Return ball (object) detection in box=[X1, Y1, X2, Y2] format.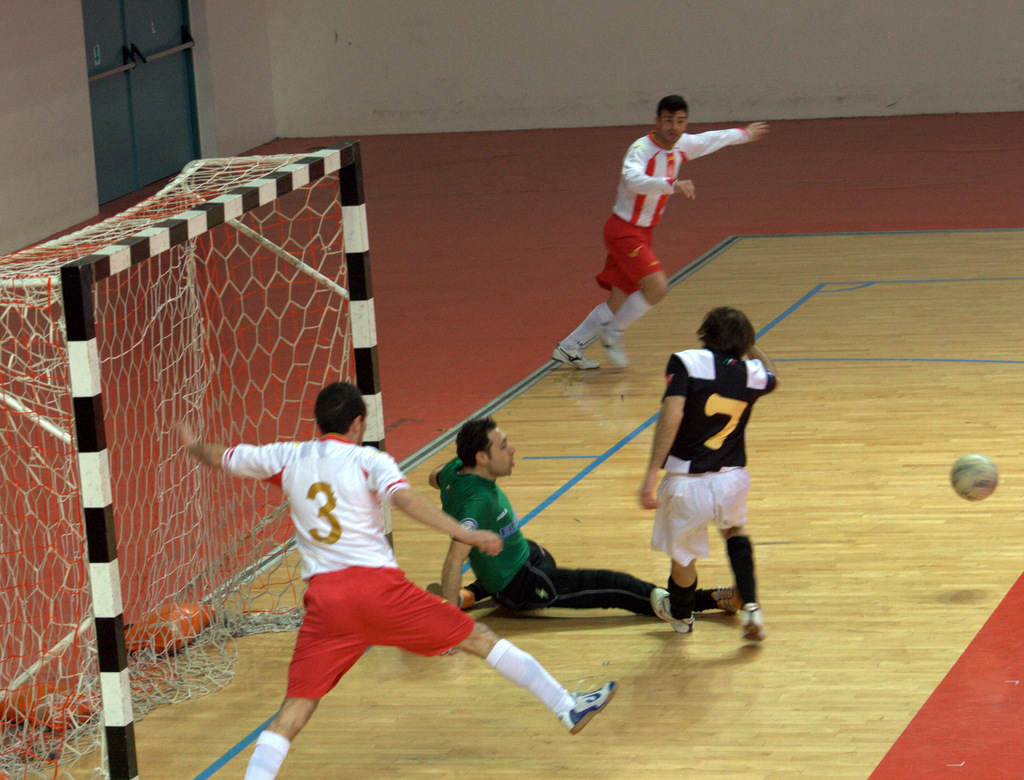
box=[952, 452, 1002, 500].
